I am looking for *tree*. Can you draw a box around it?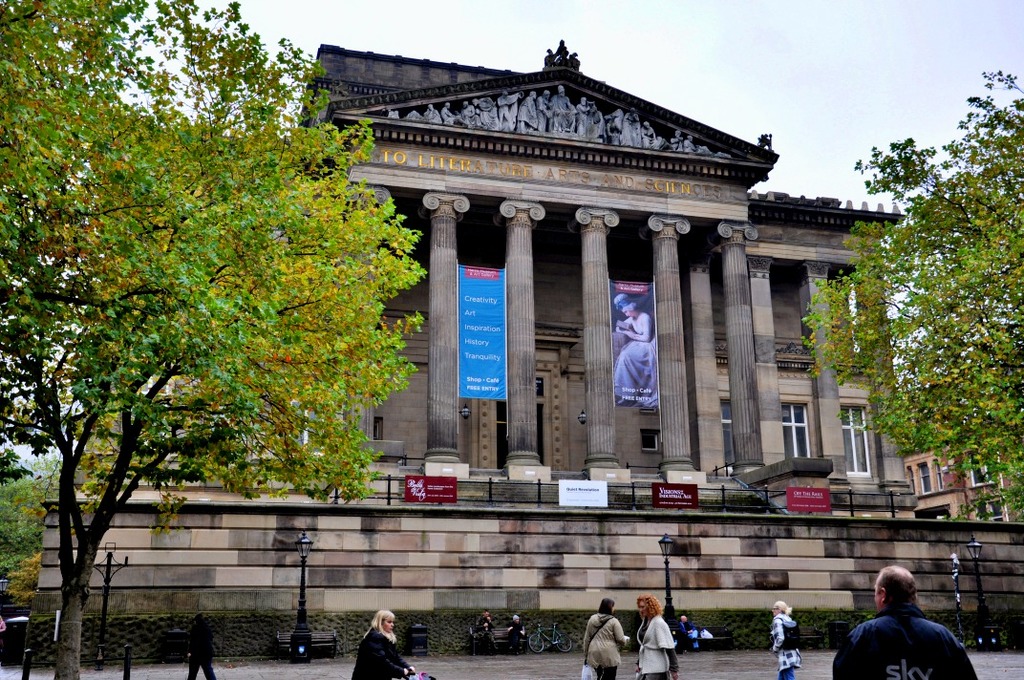
Sure, the bounding box is 799/65/1023/531.
